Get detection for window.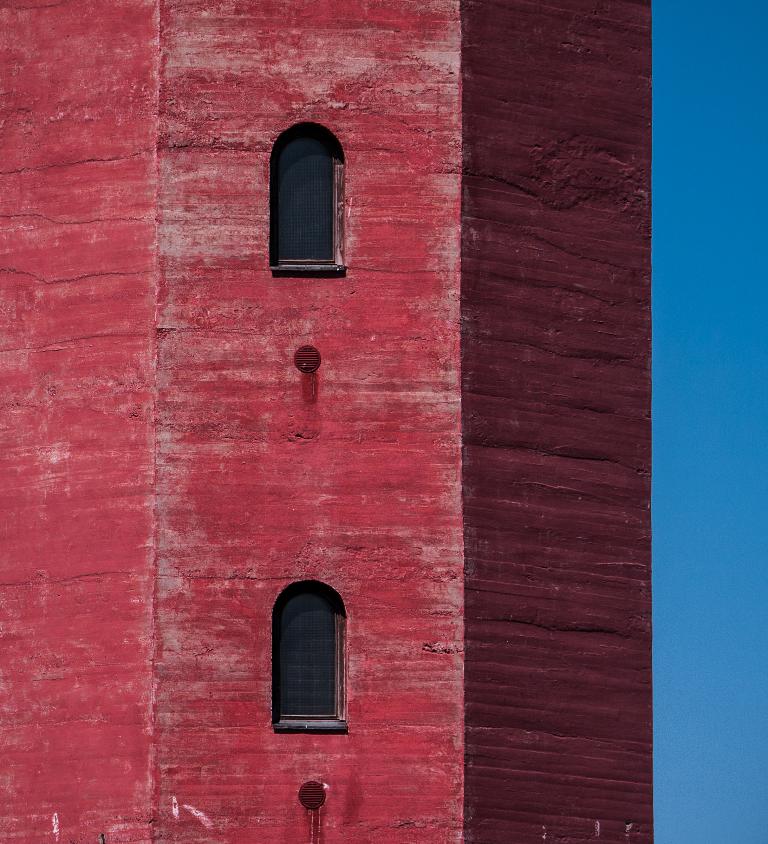
Detection: locate(269, 119, 349, 278).
